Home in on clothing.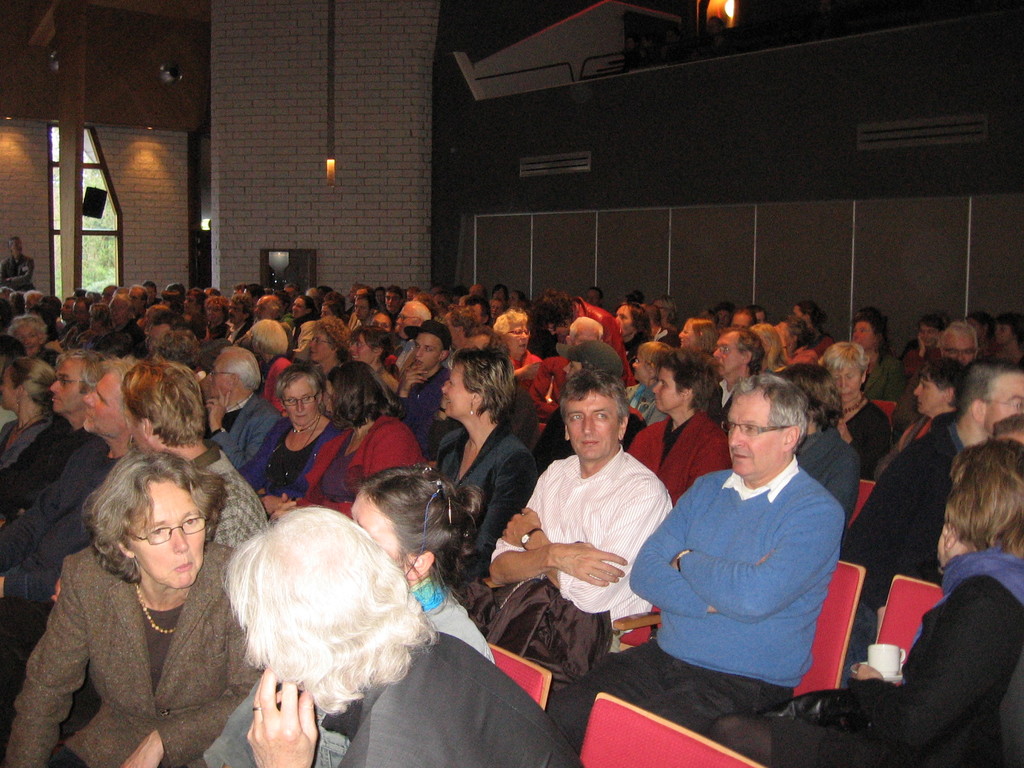
Homed in at [x1=3, y1=435, x2=129, y2=558].
